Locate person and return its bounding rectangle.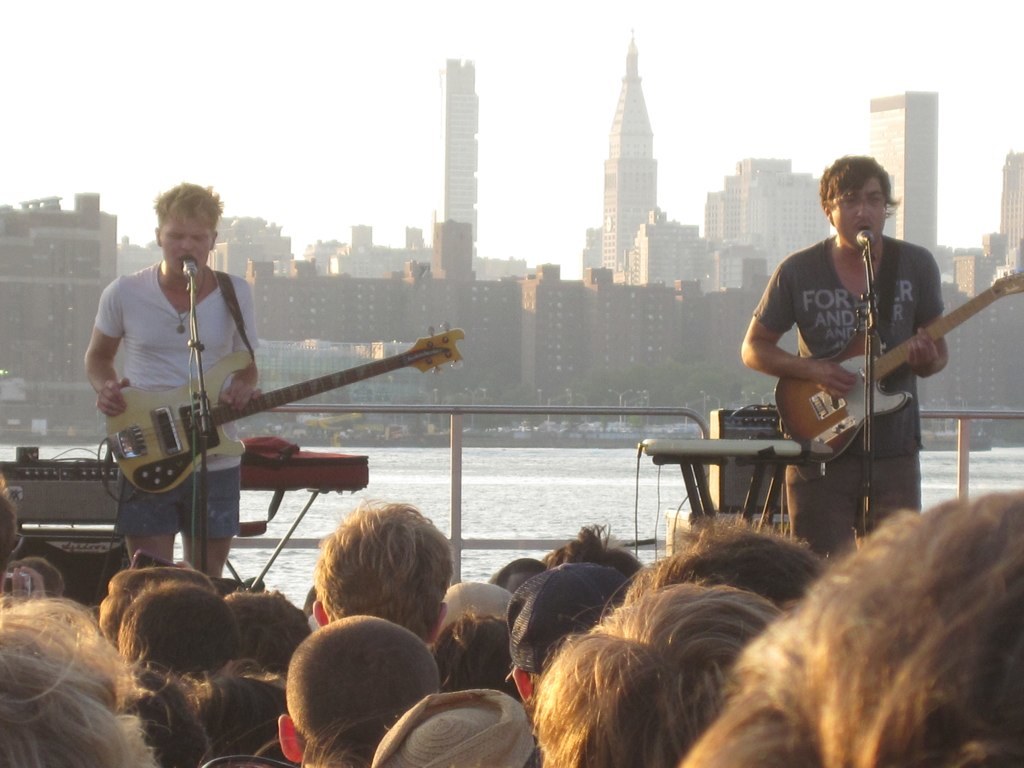
(x1=85, y1=183, x2=260, y2=579).
